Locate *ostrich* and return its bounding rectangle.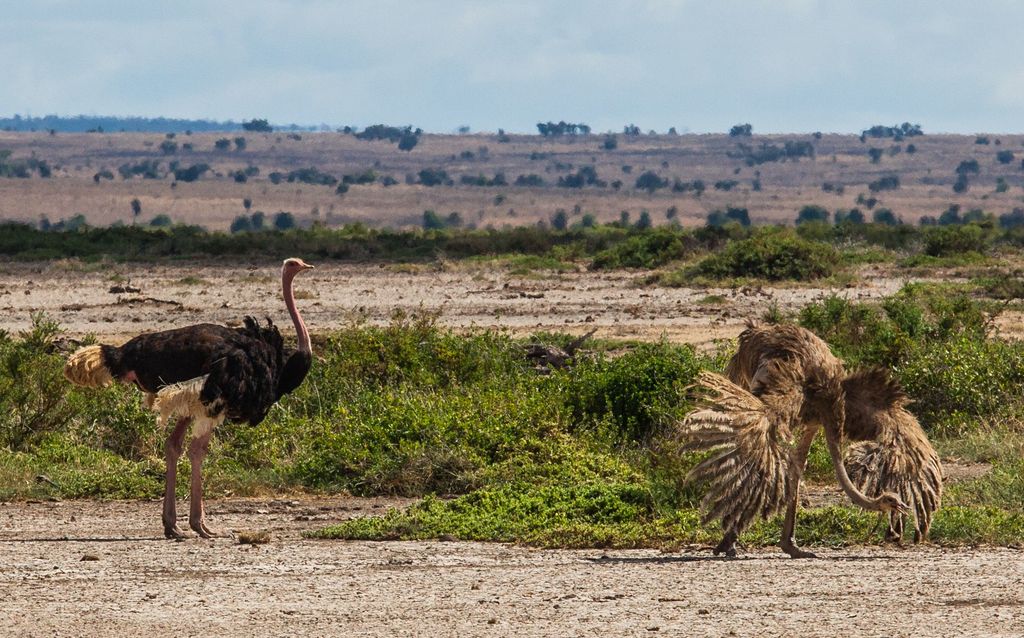
(56, 252, 314, 545).
